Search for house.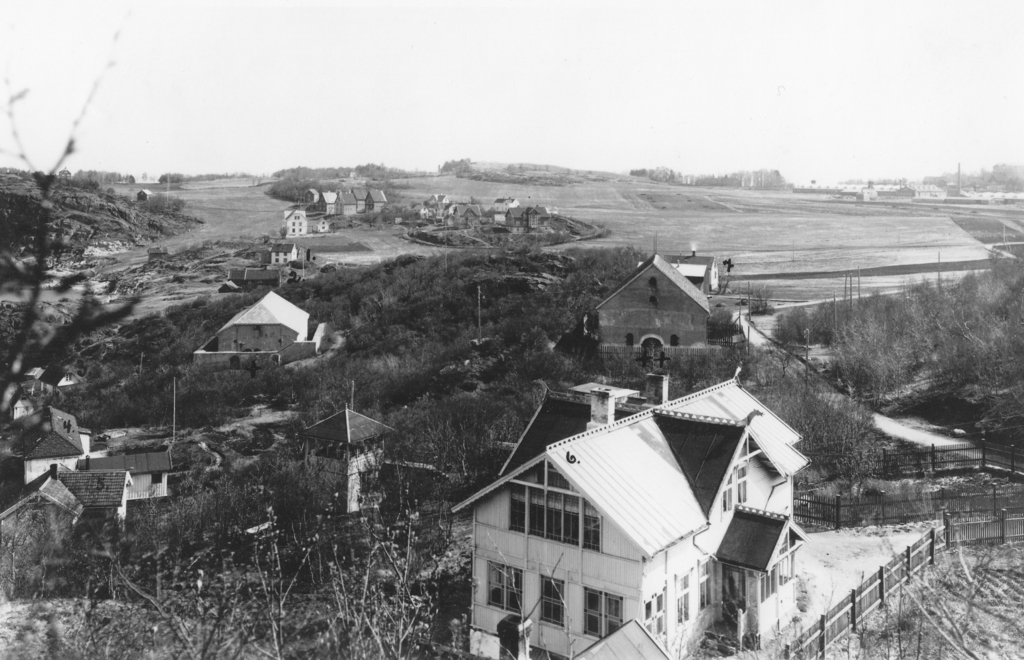
Found at <region>316, 182, 385, 221</region>.
